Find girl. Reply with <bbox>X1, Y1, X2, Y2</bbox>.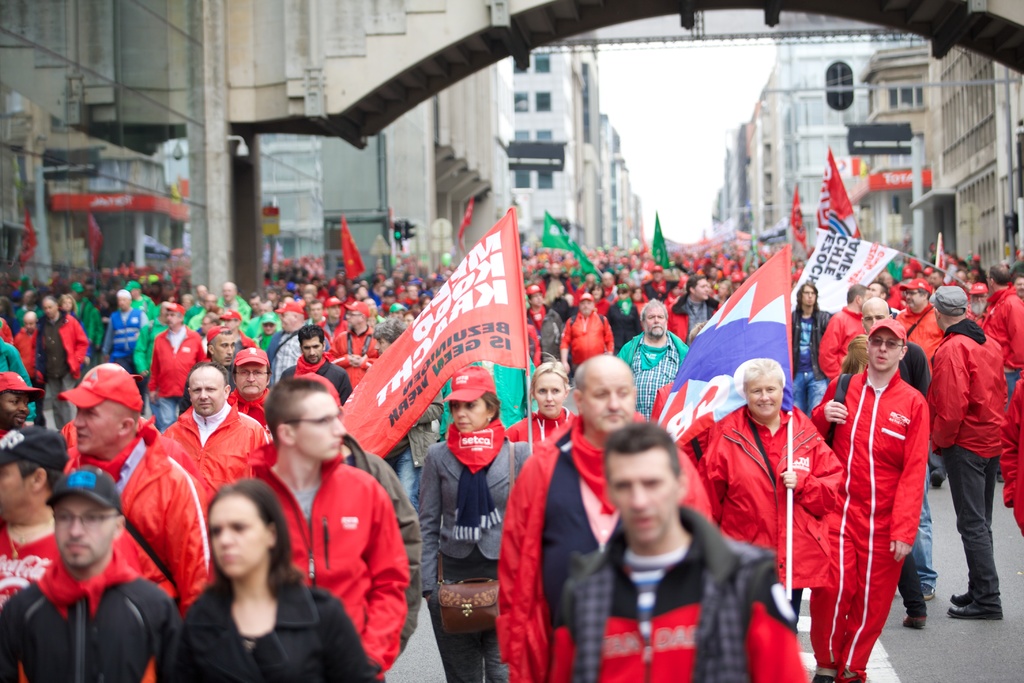
<bbox>1015, 272, 1023, 301</bbox>.
